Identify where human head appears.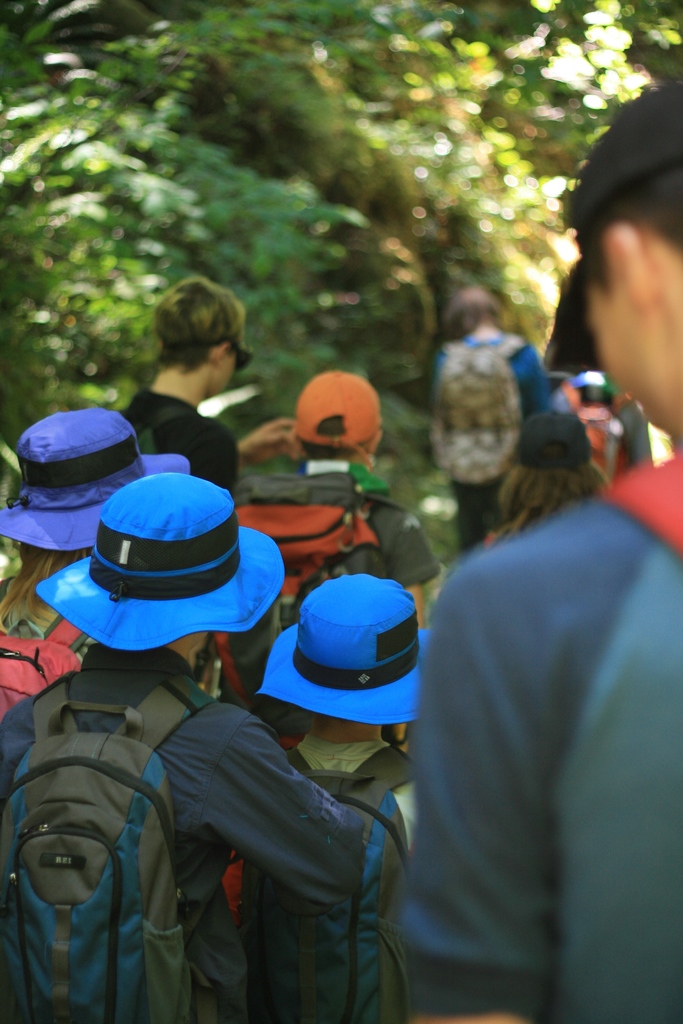
Appears at x1=262 y1=580 x2=448 y2=785.
